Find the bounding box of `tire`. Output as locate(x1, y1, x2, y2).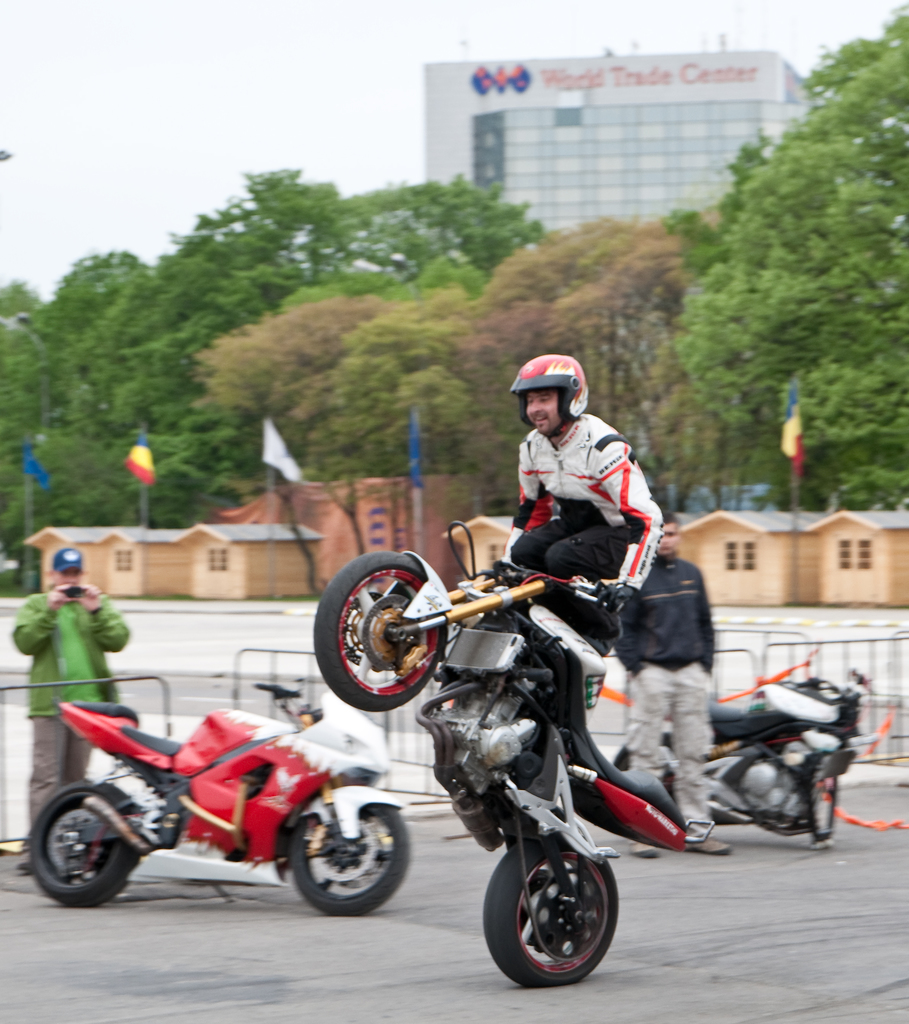
locate(26, 780, 138, 908).
